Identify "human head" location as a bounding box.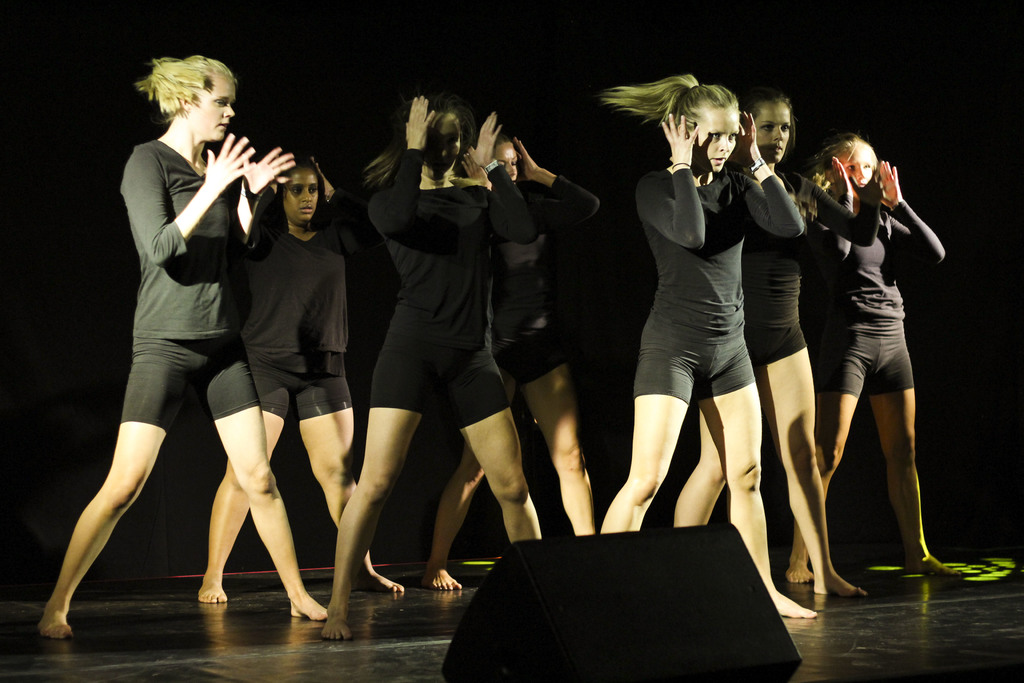
[left=406, top=95, right=471, bottom=179].
